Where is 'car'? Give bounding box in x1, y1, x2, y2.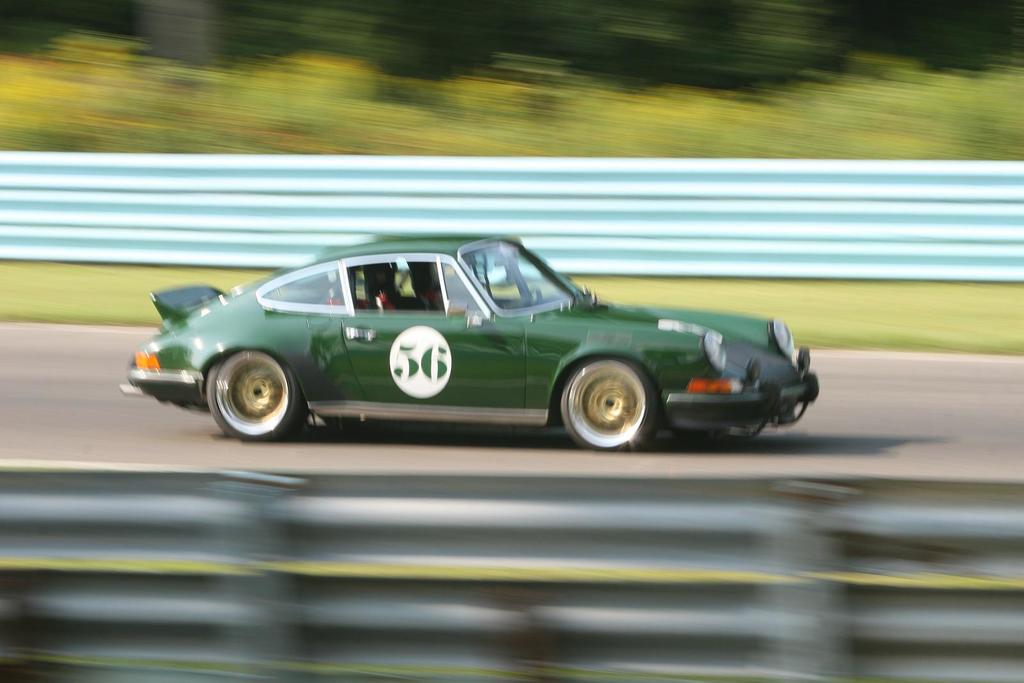
115, 229, 817, 451.
